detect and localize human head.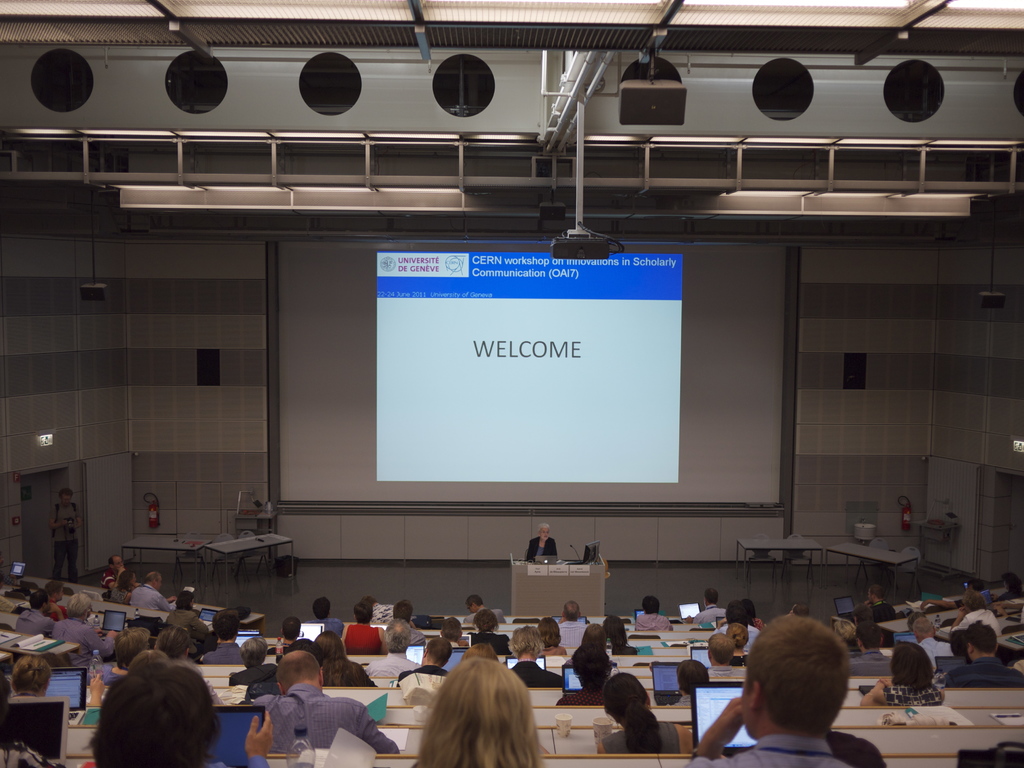
Localized at bbox=[212, 610, 241, 642].
